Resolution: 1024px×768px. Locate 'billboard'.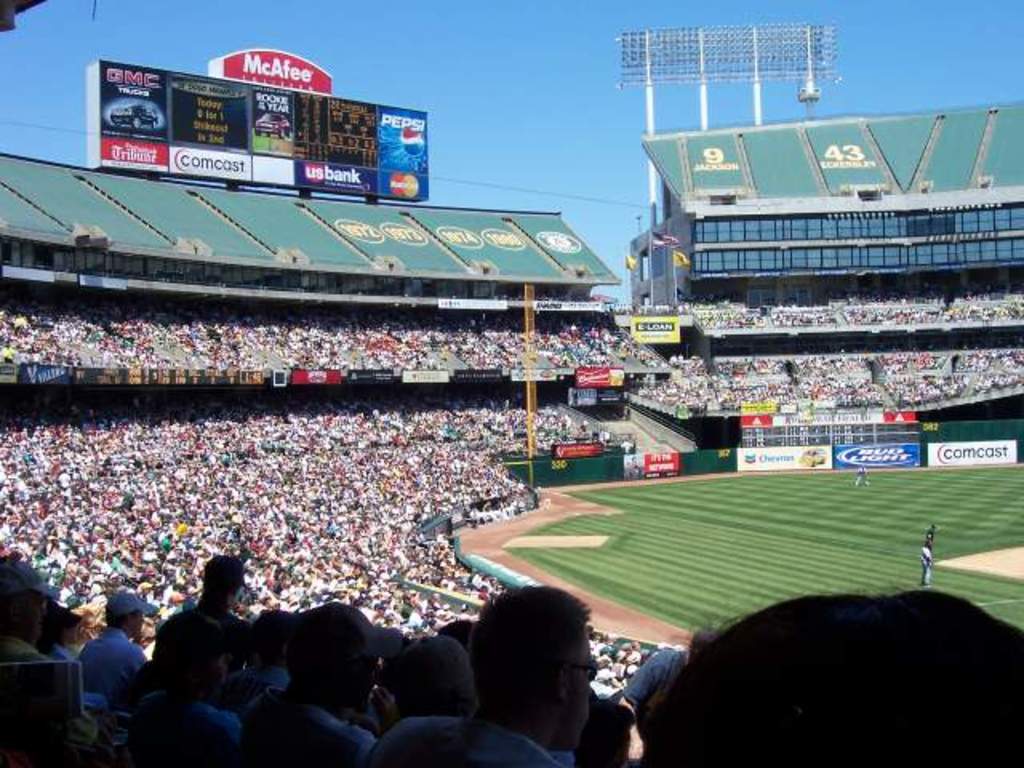
(left=557, top=438, right=605, bottom=459).
